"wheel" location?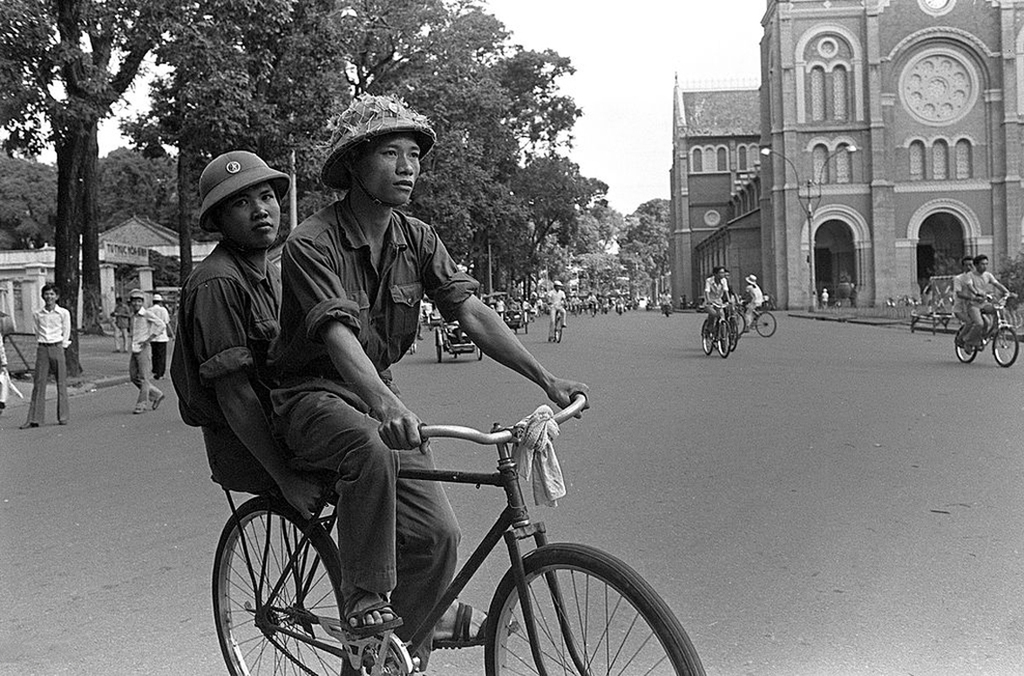
953 327 979 360
